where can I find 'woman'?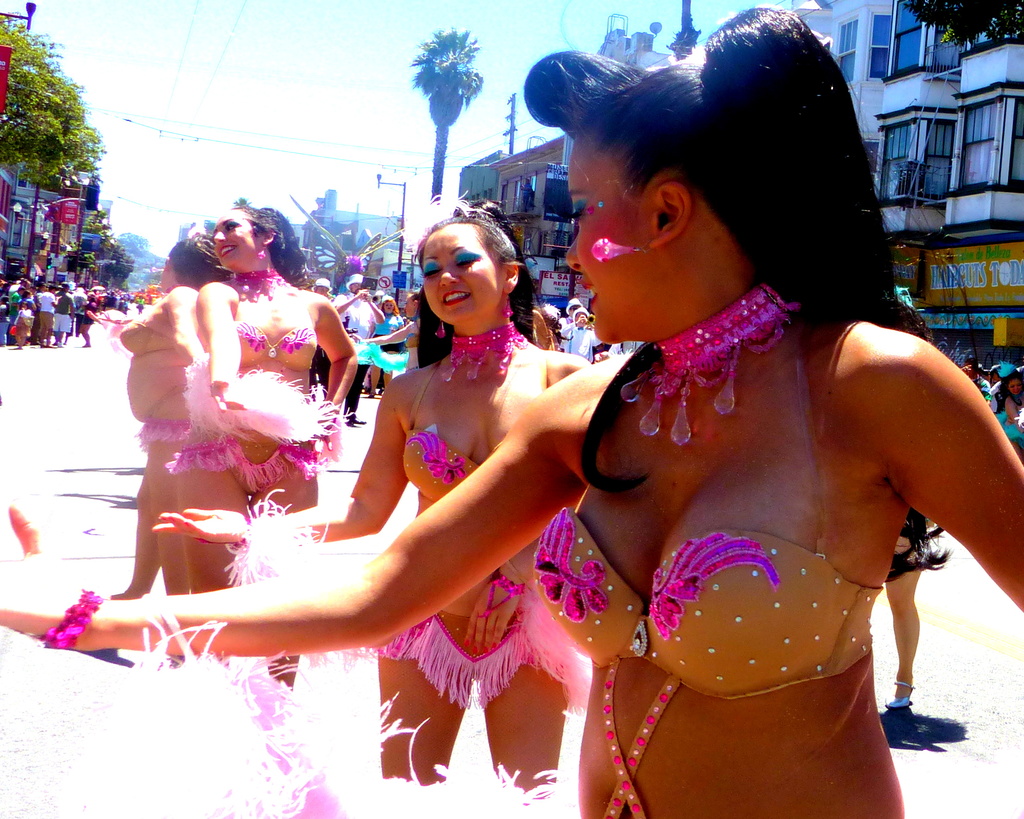
You can find it at 165/201/356/705.
